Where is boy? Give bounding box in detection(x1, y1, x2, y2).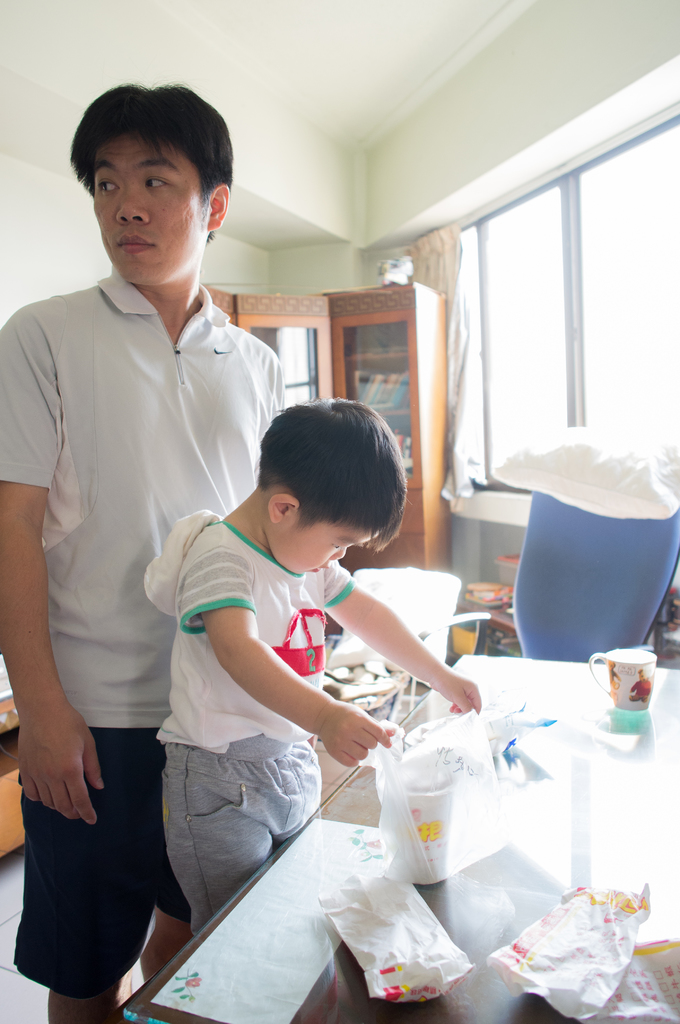
detection(125, 406, 460, 910).
